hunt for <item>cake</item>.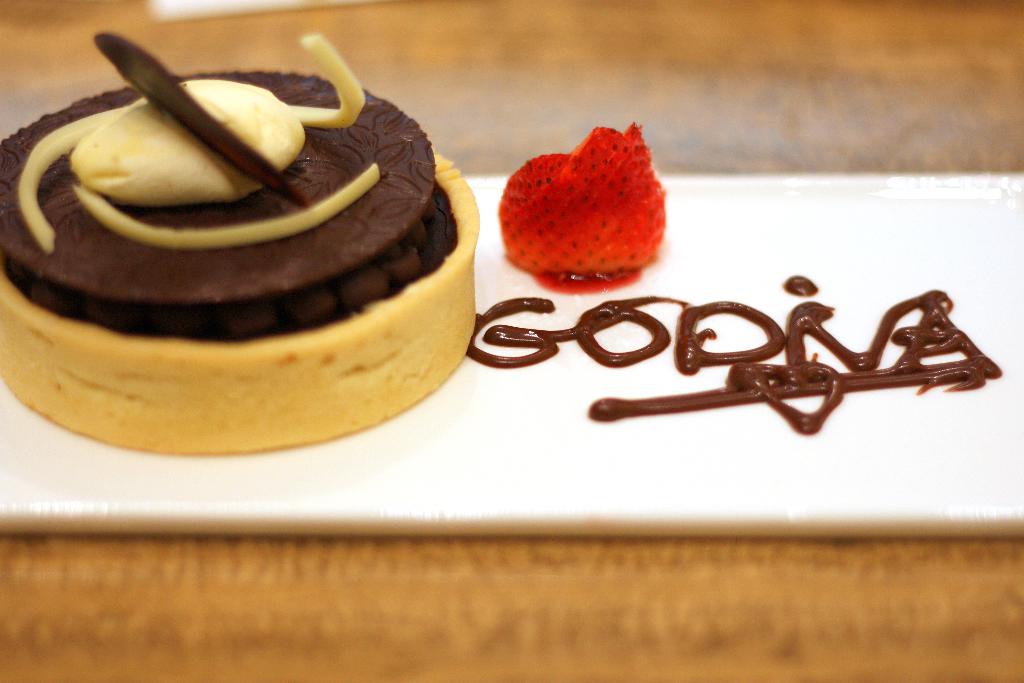
Hunted down at [x1=0, y1=29, x2=486, y2=452].
